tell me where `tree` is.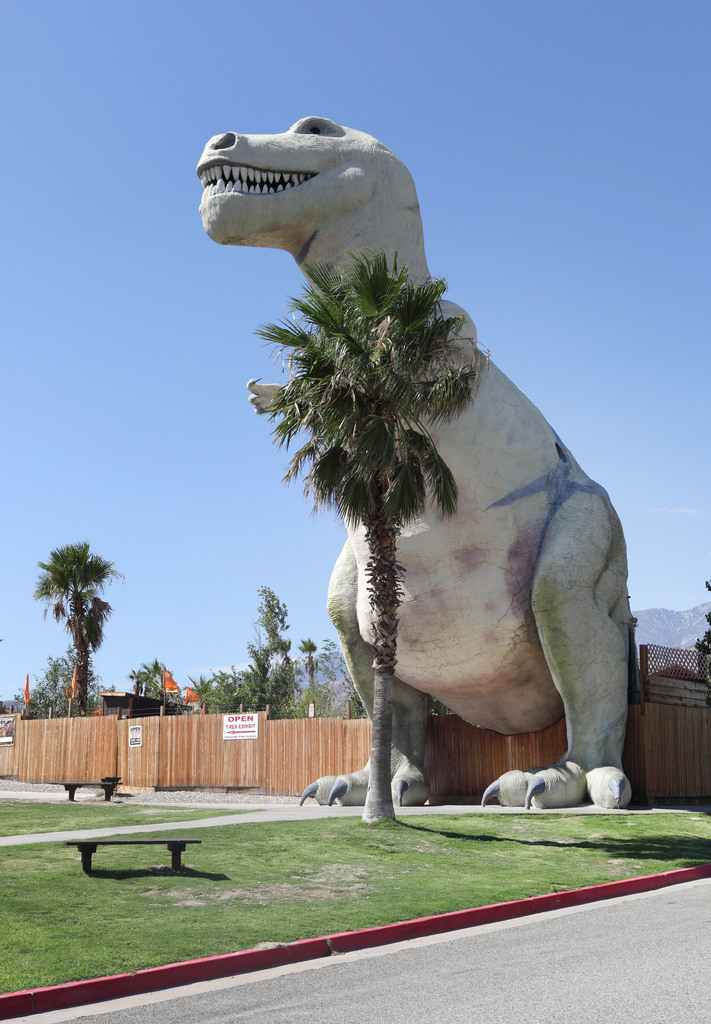
`tree` is at [188,660,223,715].
